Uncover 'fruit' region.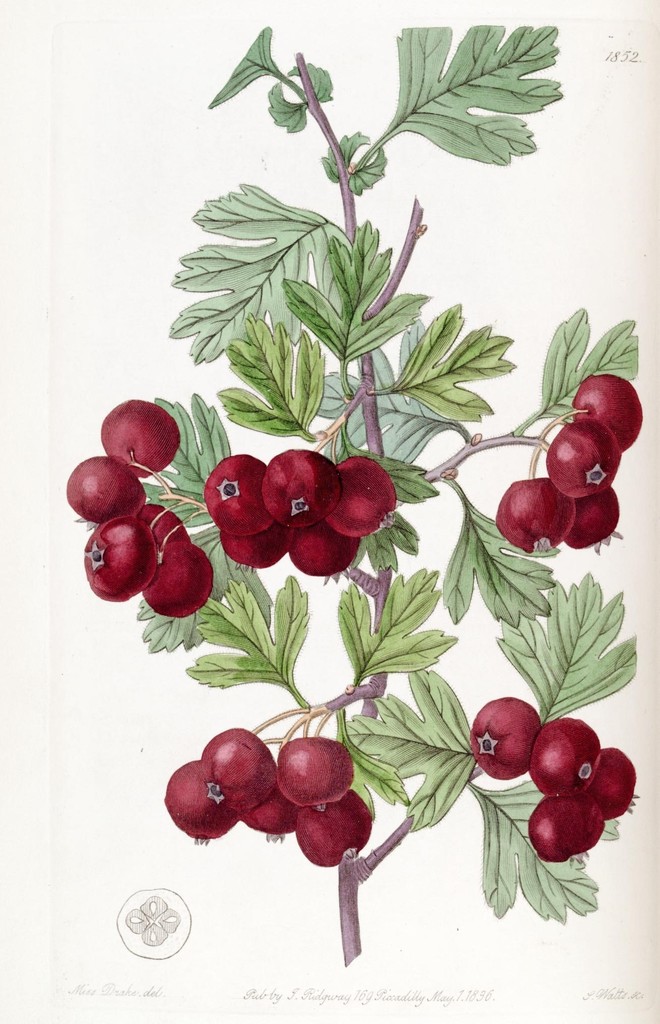
Uncovered: [572,378,644,451].
